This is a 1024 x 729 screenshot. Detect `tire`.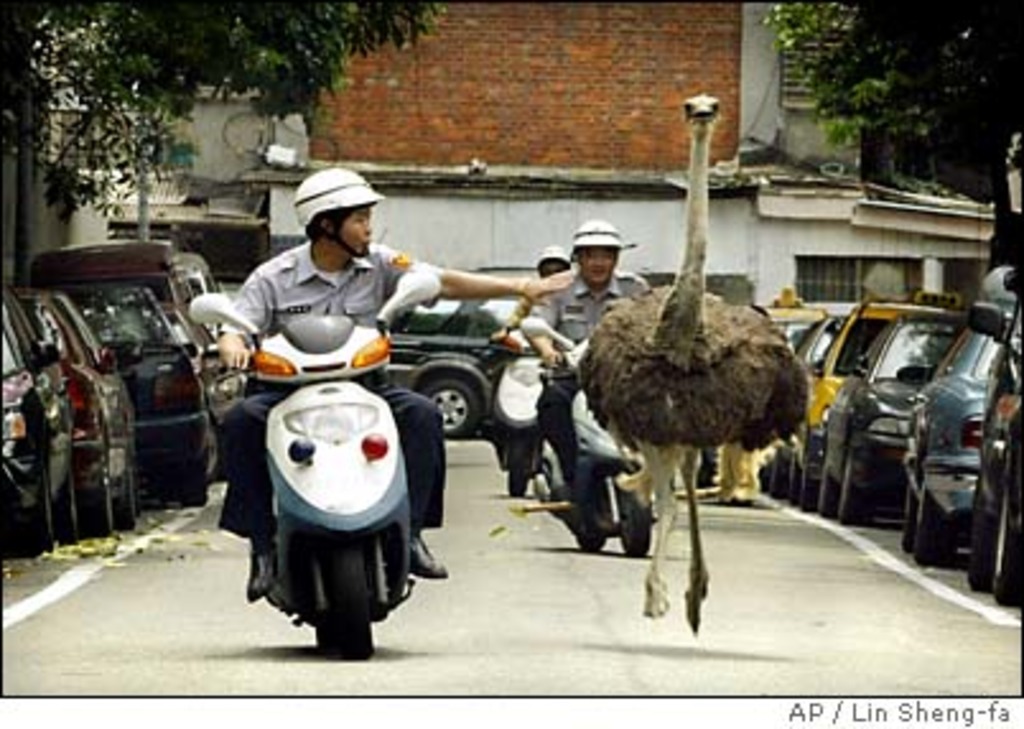
l=89, t=494, r=110, b=535.
